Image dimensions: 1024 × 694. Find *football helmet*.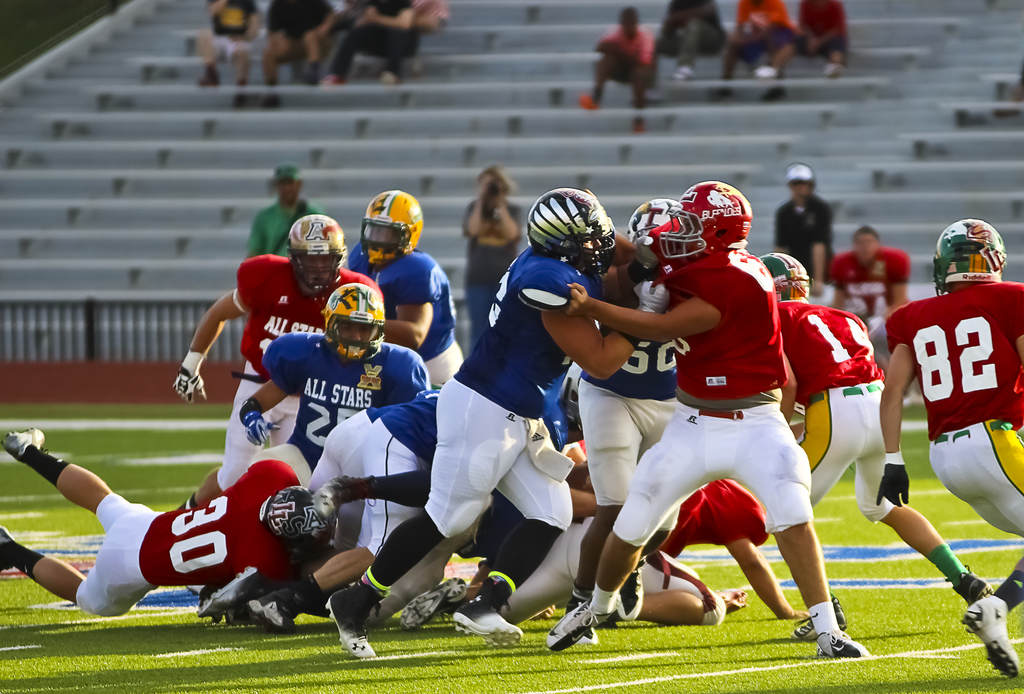
region(927, 220, 1002, 296).
